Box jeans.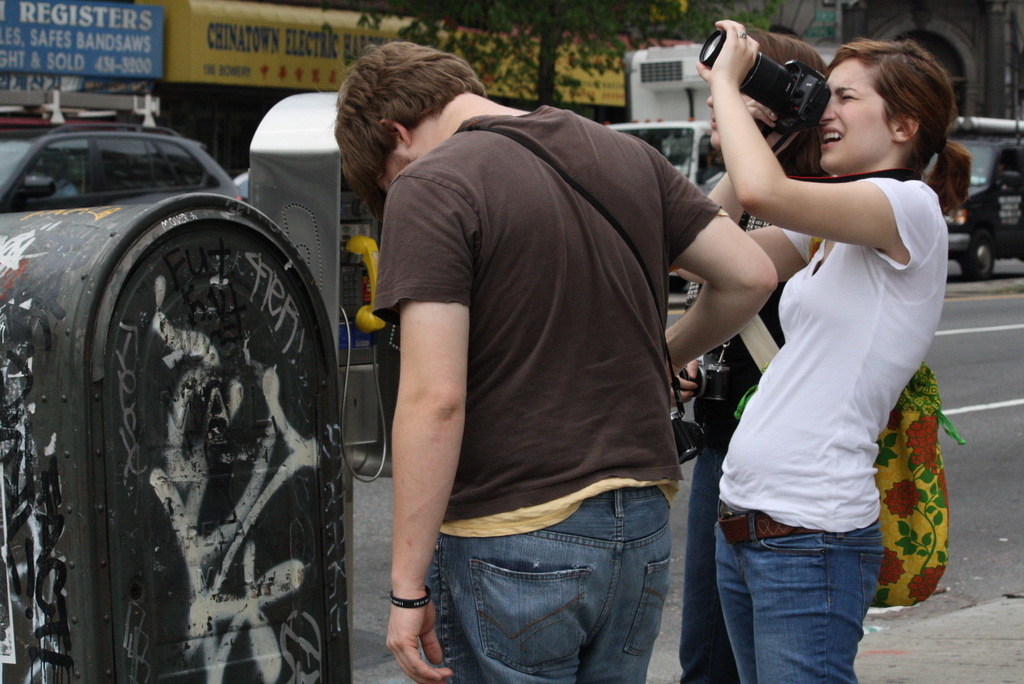
<region>710, 500, 890, 683</region>.
